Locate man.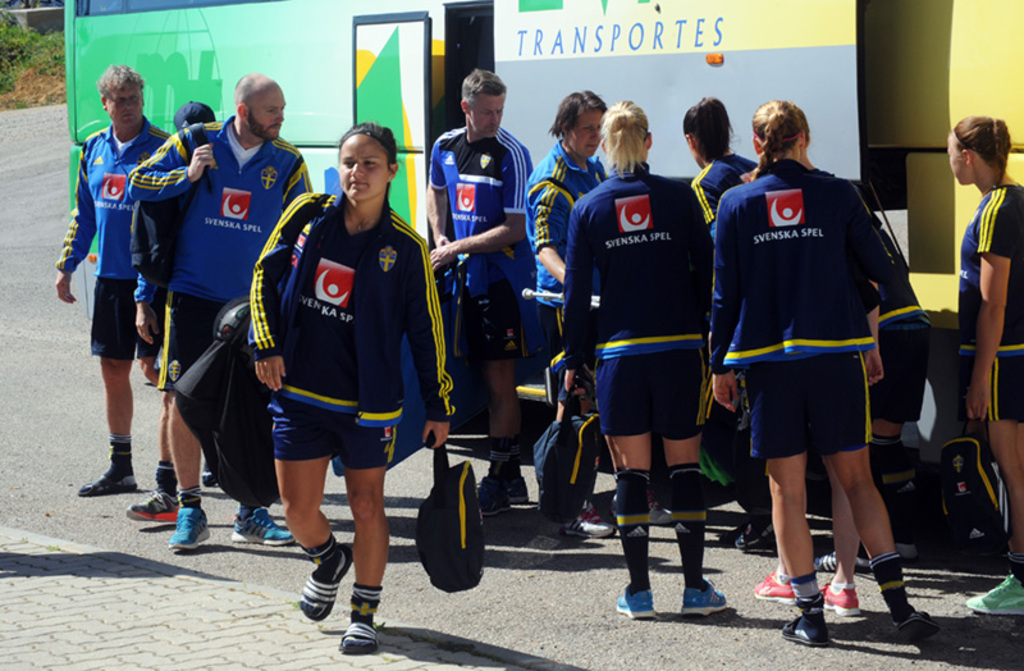
Bounding box: detection(125, 99, 224, 524).
